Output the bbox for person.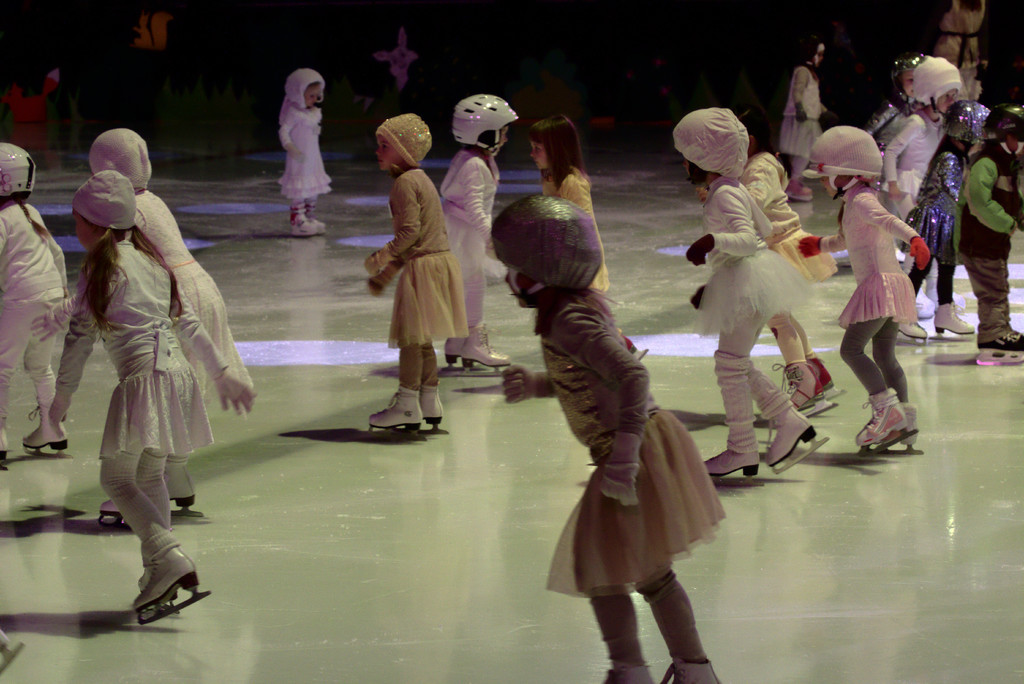
(left=92, top=122, right=248, bottom=519).
